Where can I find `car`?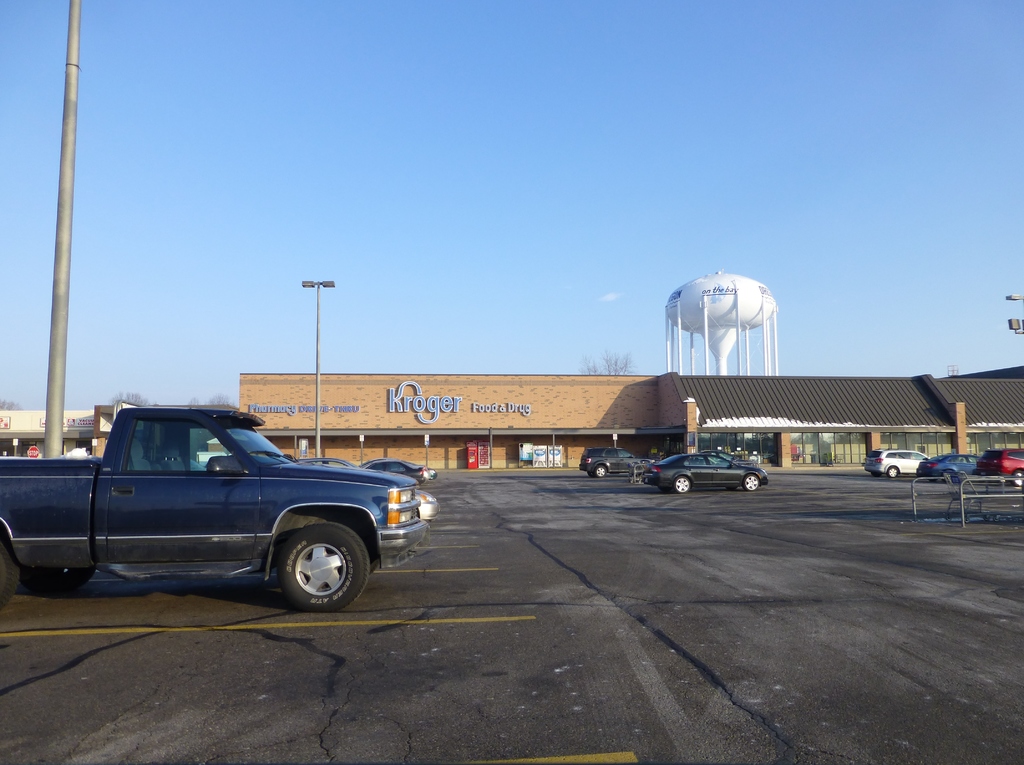
You can find it at box(575, 444, 652, 480).
